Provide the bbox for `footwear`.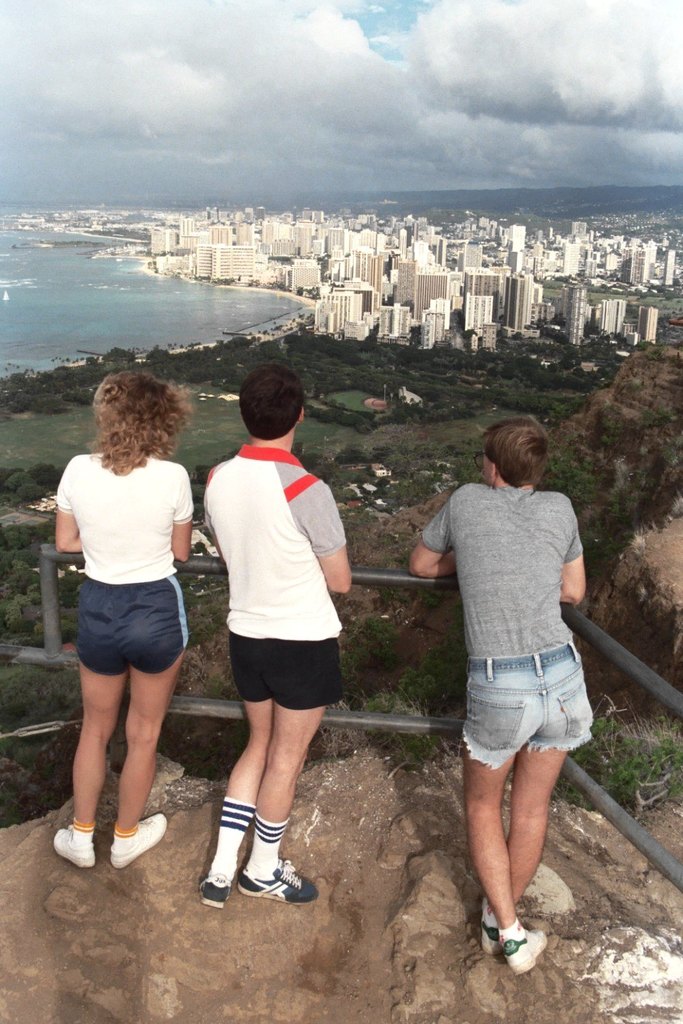
pyautogui.locateOnScreen(482, 901, 501, 954).
